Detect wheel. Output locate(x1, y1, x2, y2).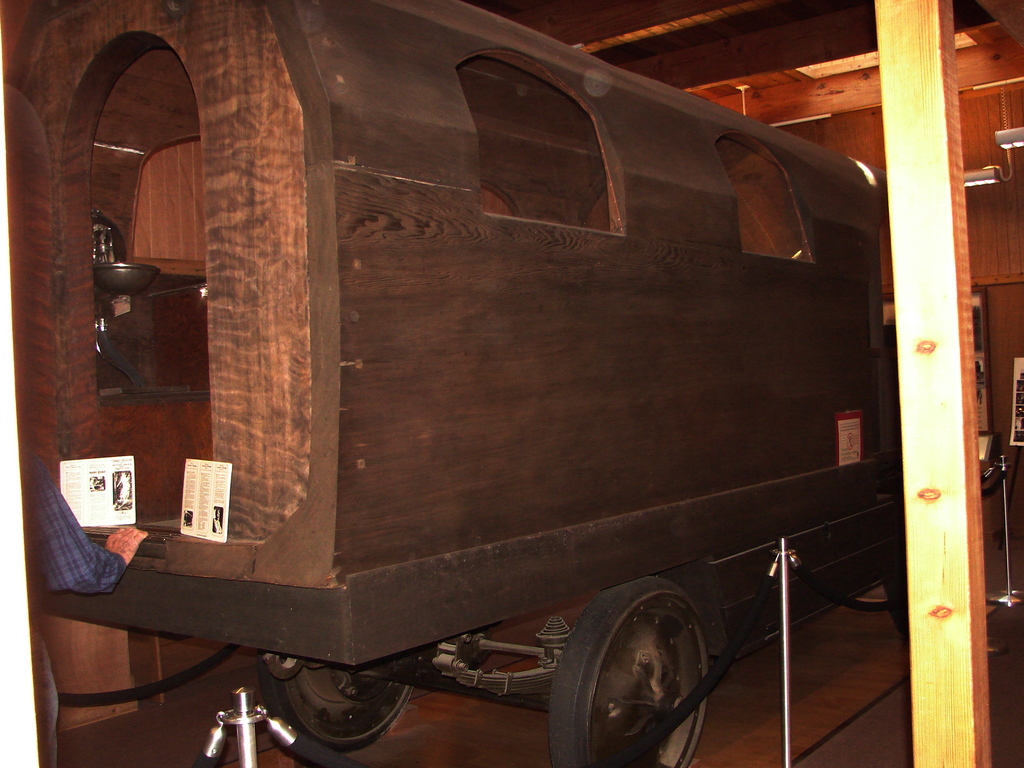
locate(258, 648, 422, 753).
